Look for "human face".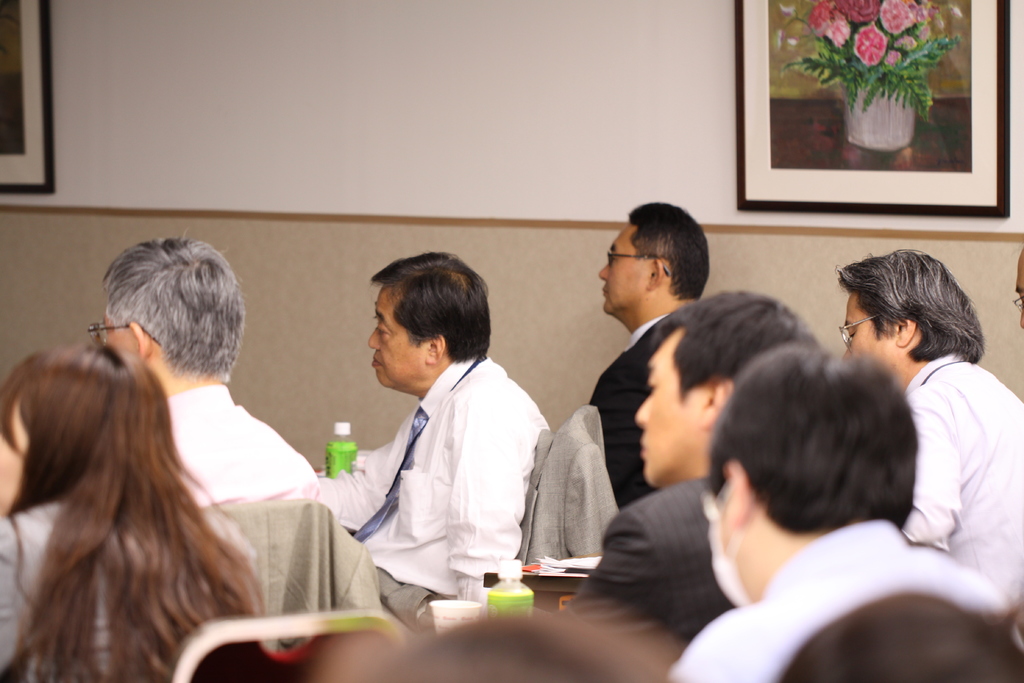
Found: select_region(598, 227, 646, 319).
